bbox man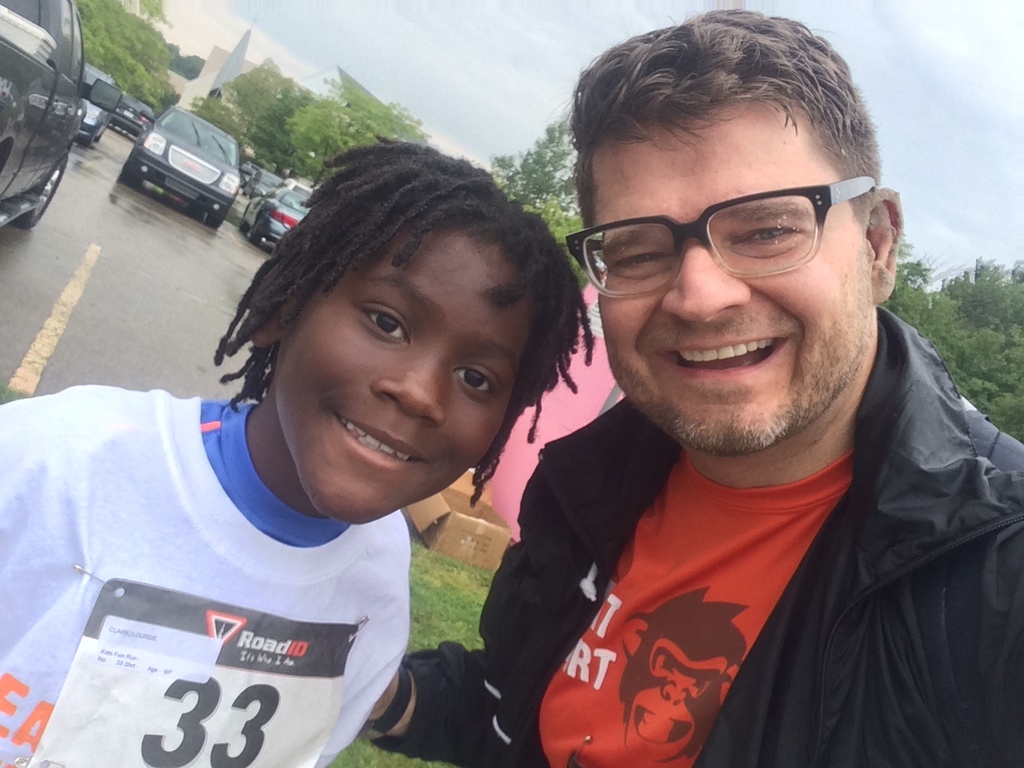
pyautogui.locateOnScreen(360, 0, 1023, 767)
